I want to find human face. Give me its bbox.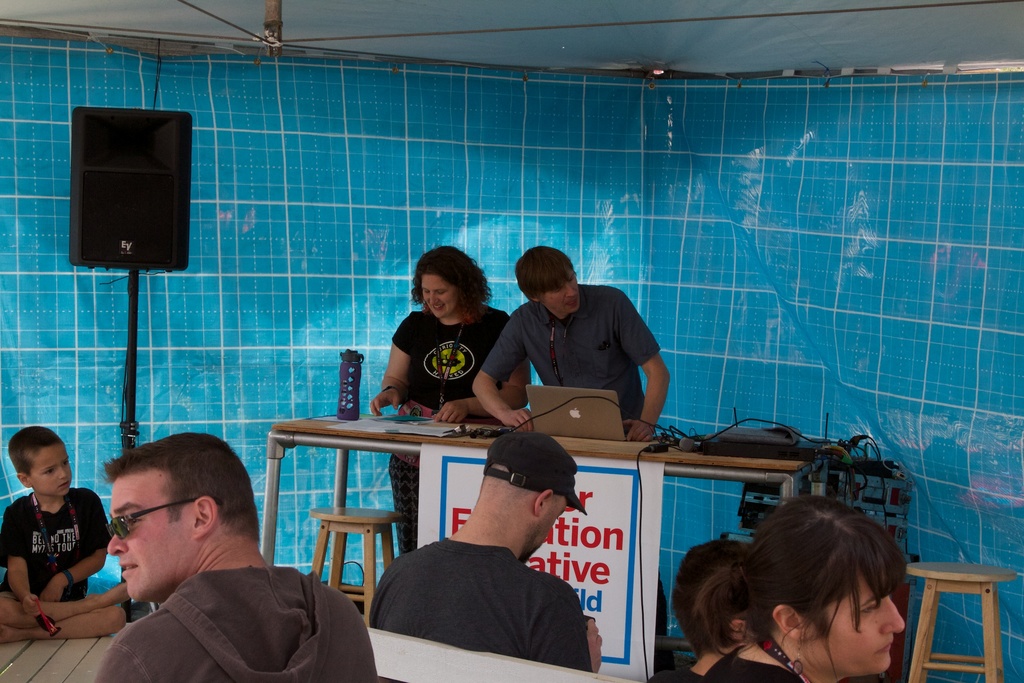
[x1=522, y1=492, x2=568, y2=560].
